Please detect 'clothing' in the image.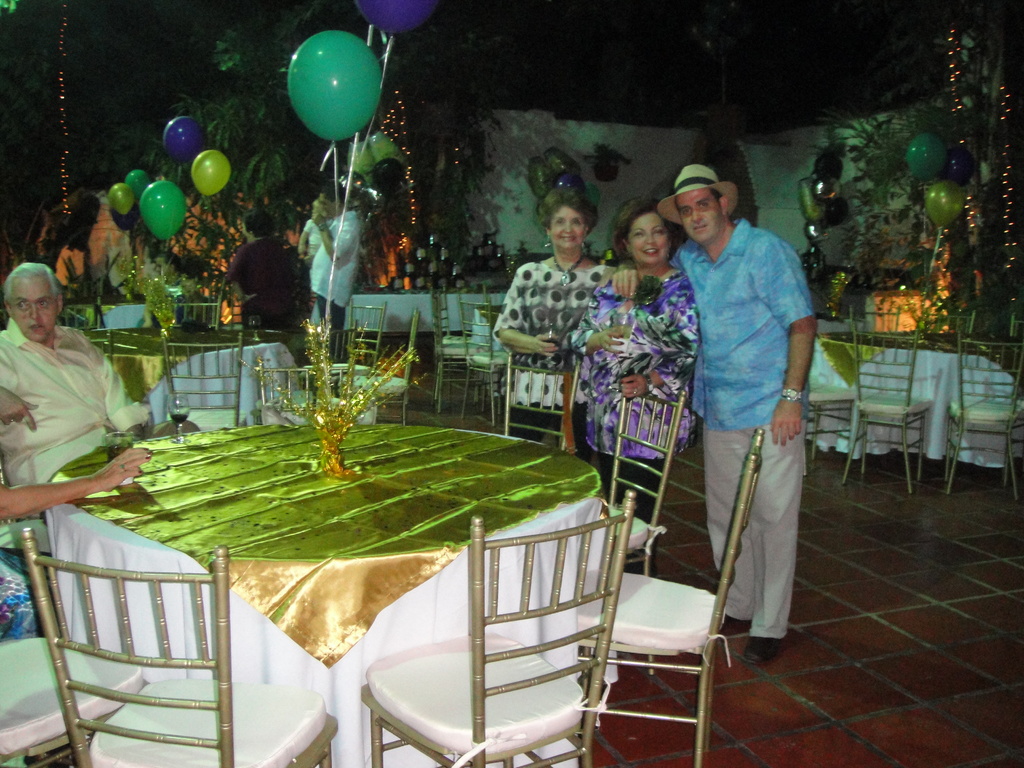
detection(557, 270, 707, 570).
